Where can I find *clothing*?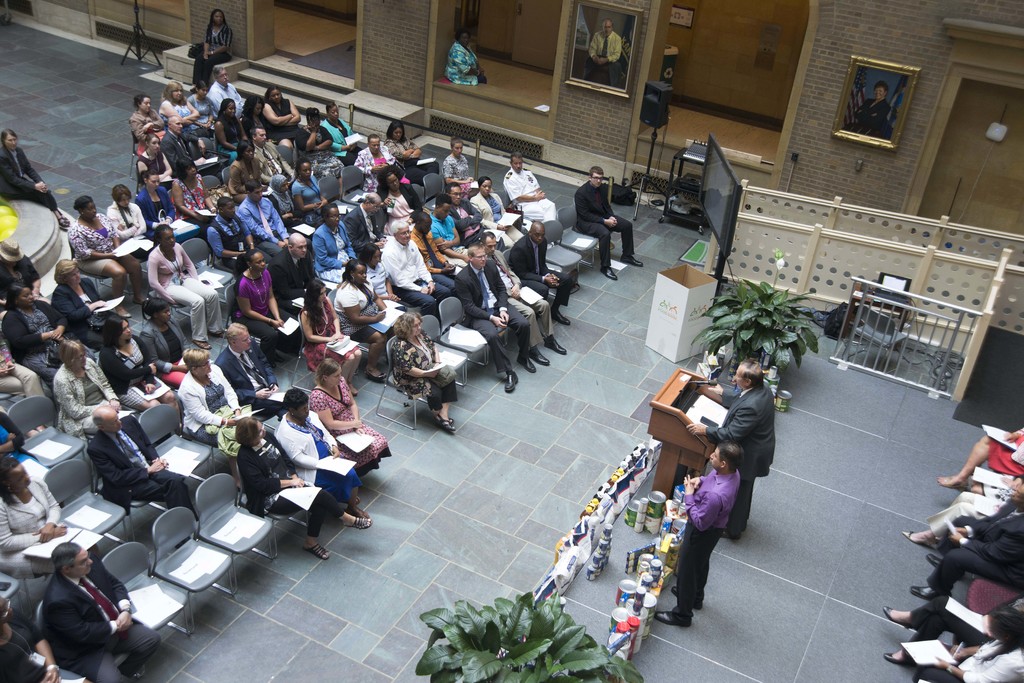
You can find it at detection(0, 135, 66, 224).
